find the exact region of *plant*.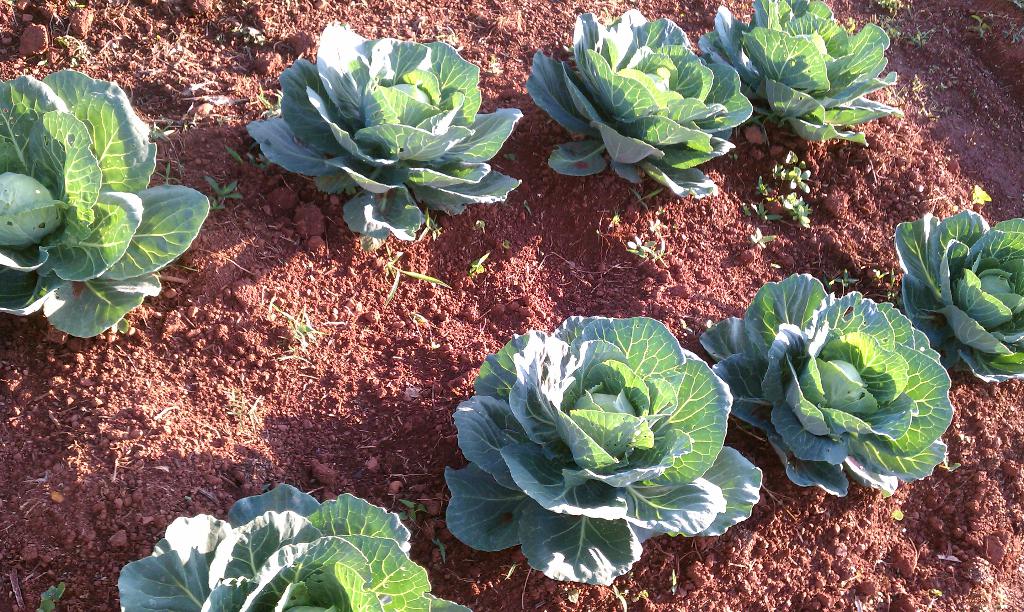
Exact region: left=202, top=167, right=247, bottom=209.
